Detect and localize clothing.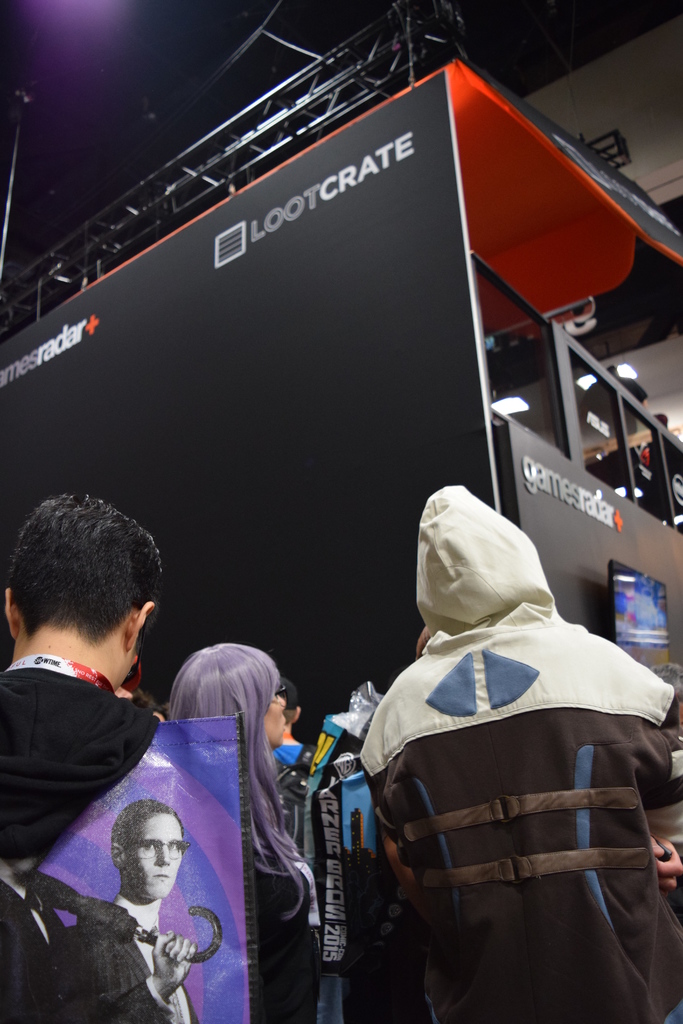
Localized at crop(354, 478, 681, 1023).
